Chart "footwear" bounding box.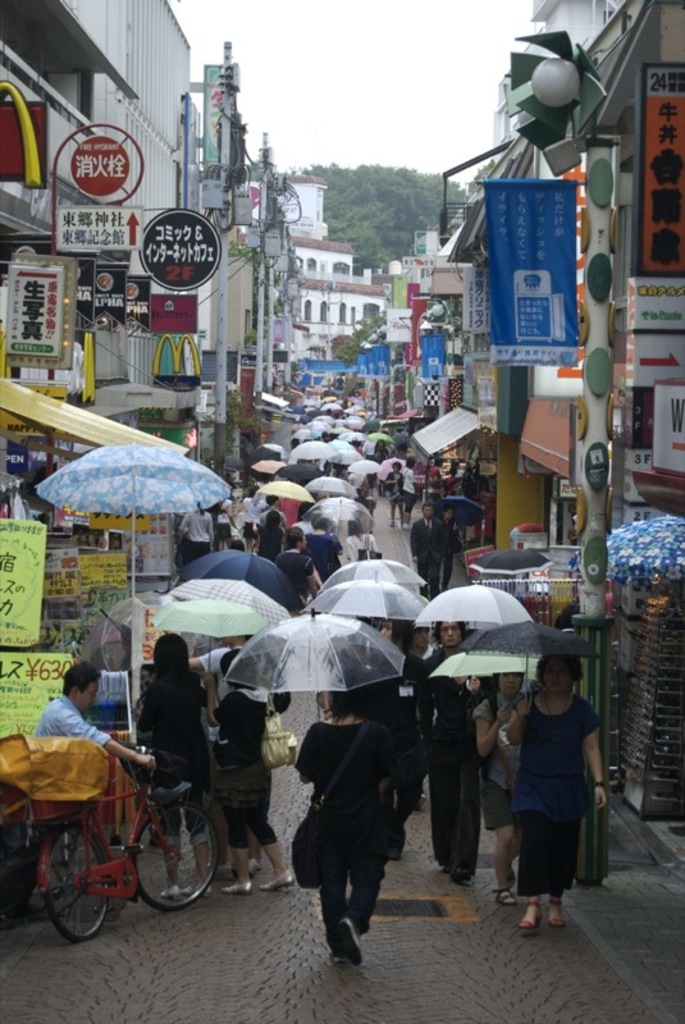
Charted: [520, 900, 538, 927].
